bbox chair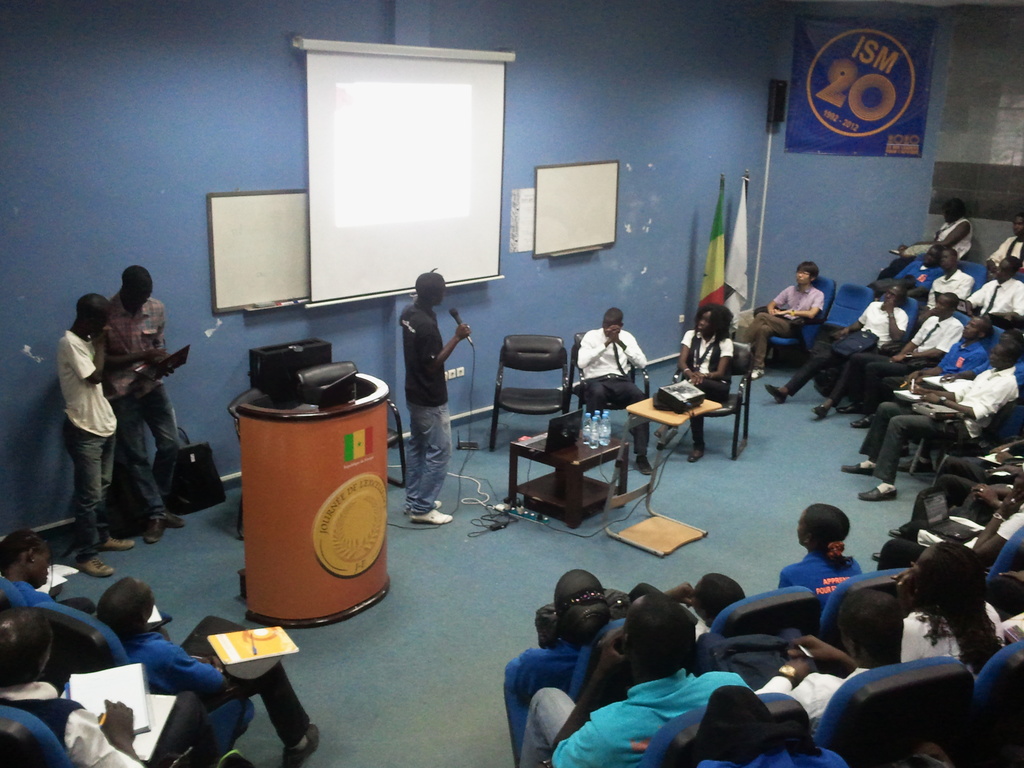
(0, 705, 72, 767)
